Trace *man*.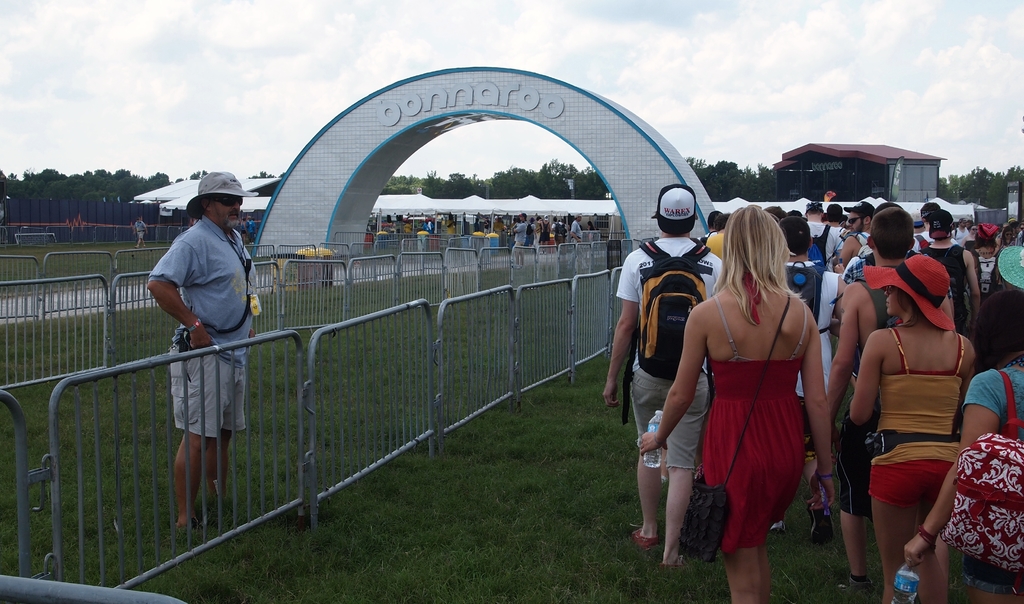
Traced to [x1=131, y1=216, x2=150, y2=248].
